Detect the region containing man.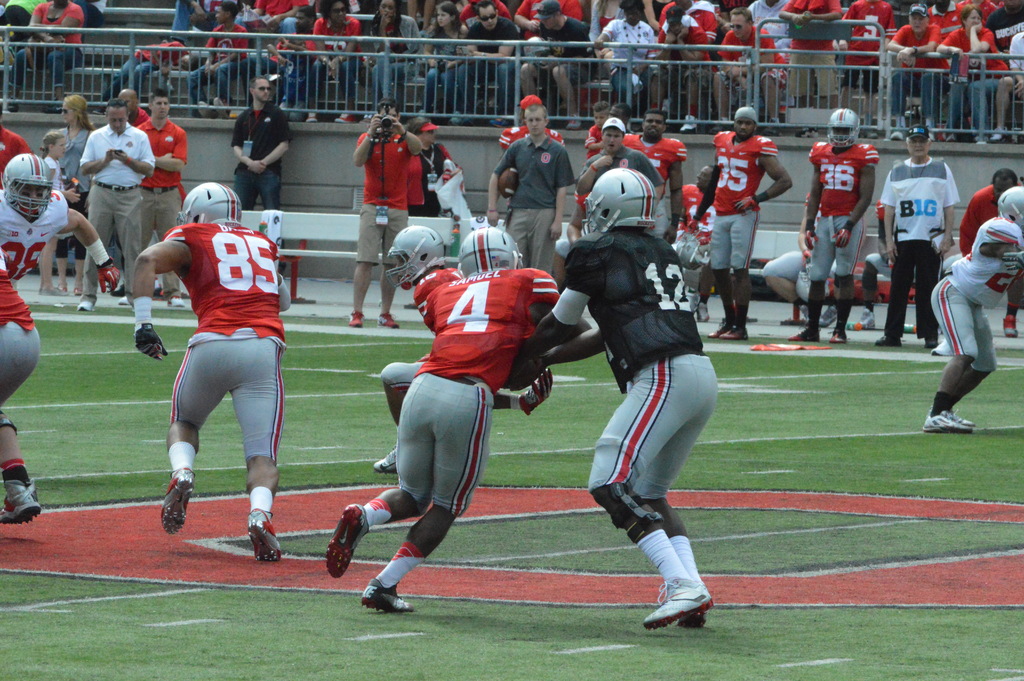
[x1=350, y1=98, x2=422, y2=324].
